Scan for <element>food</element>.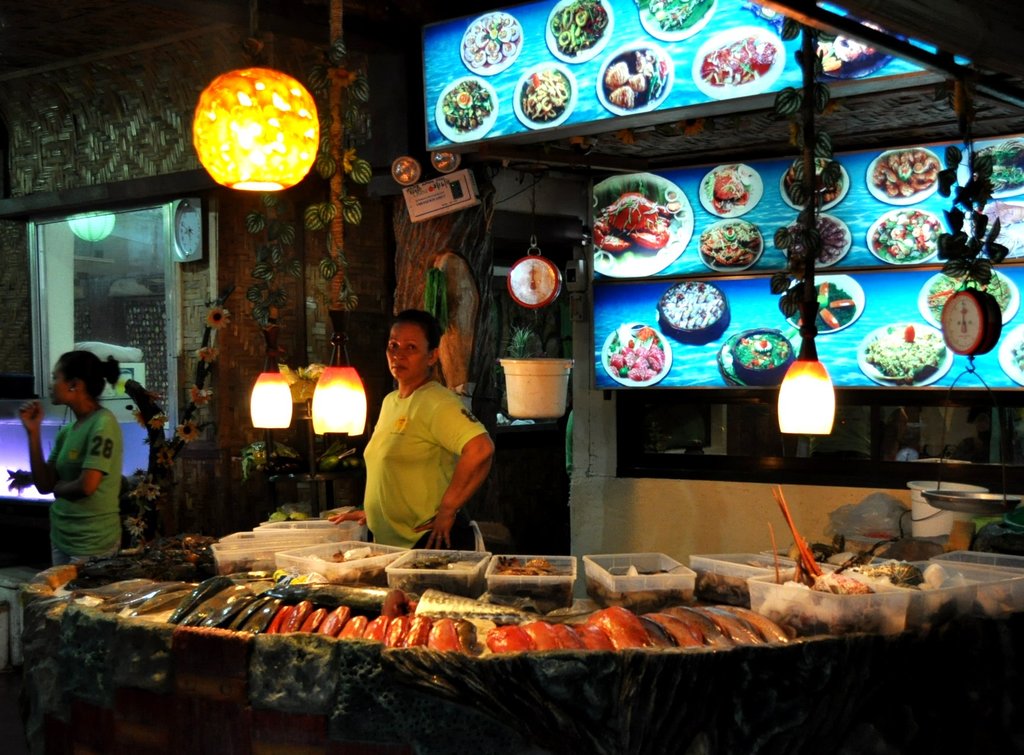
Scan result: 796/316/806/328.
